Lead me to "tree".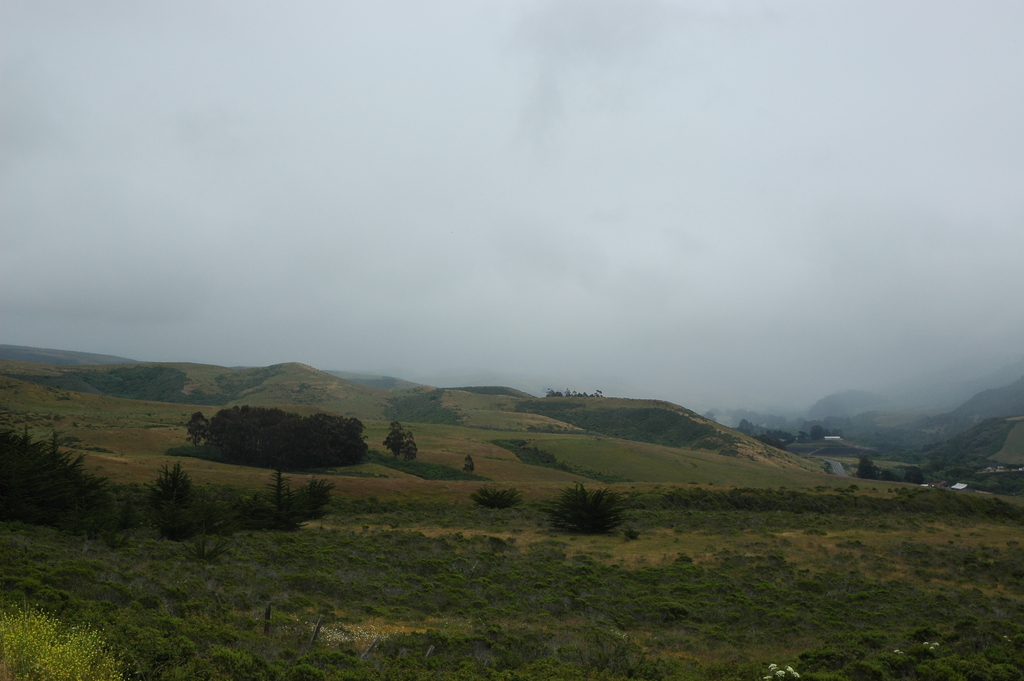
Lead to [x1=911, y1=456, x2=926, y2=469].
